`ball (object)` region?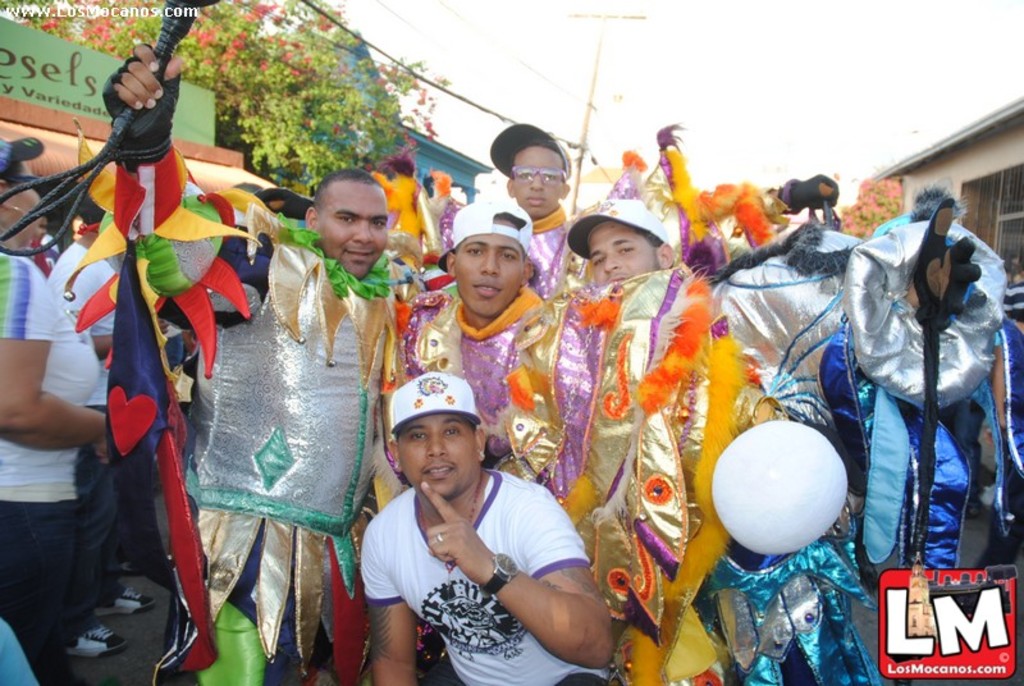
<box>710,421,850,555</box>
